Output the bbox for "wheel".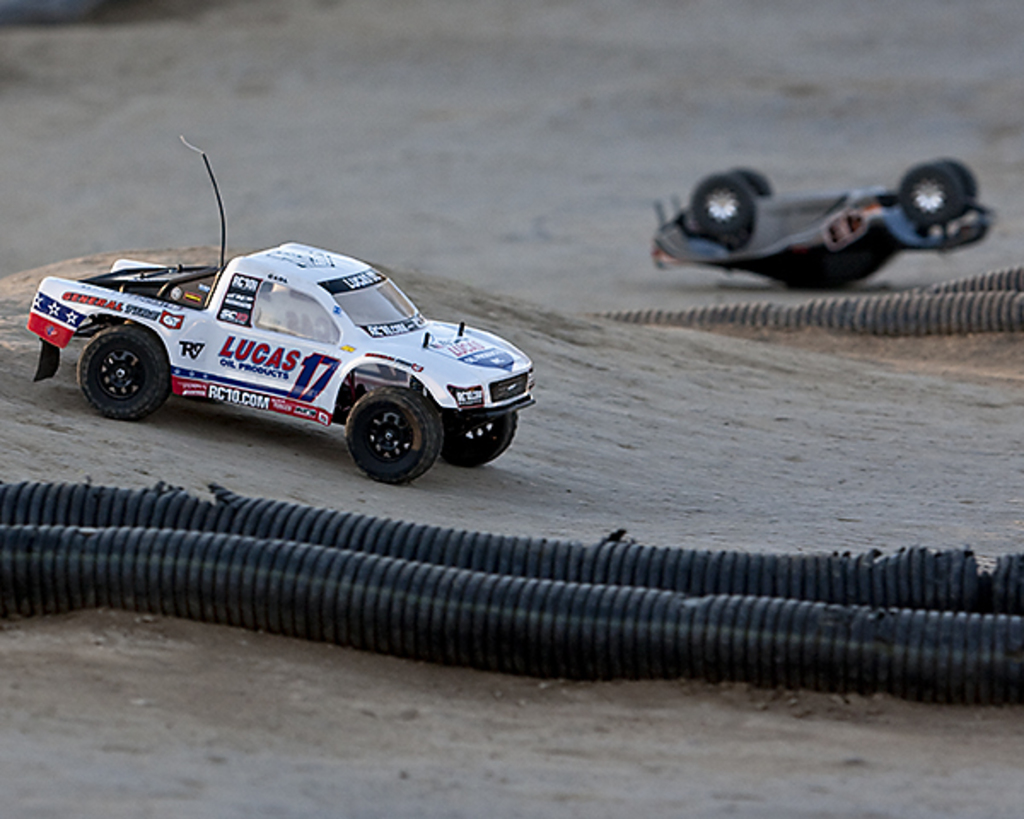
<bbox>75, 322, 174, 425</bbox>.
